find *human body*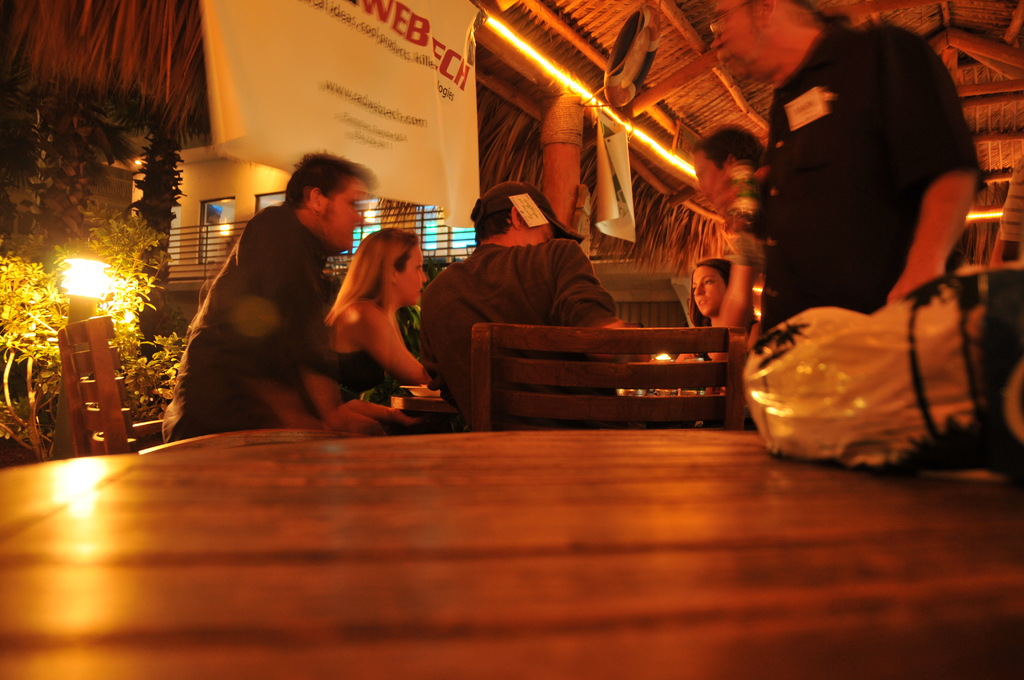
select_region(751, 21, 989, 435)
